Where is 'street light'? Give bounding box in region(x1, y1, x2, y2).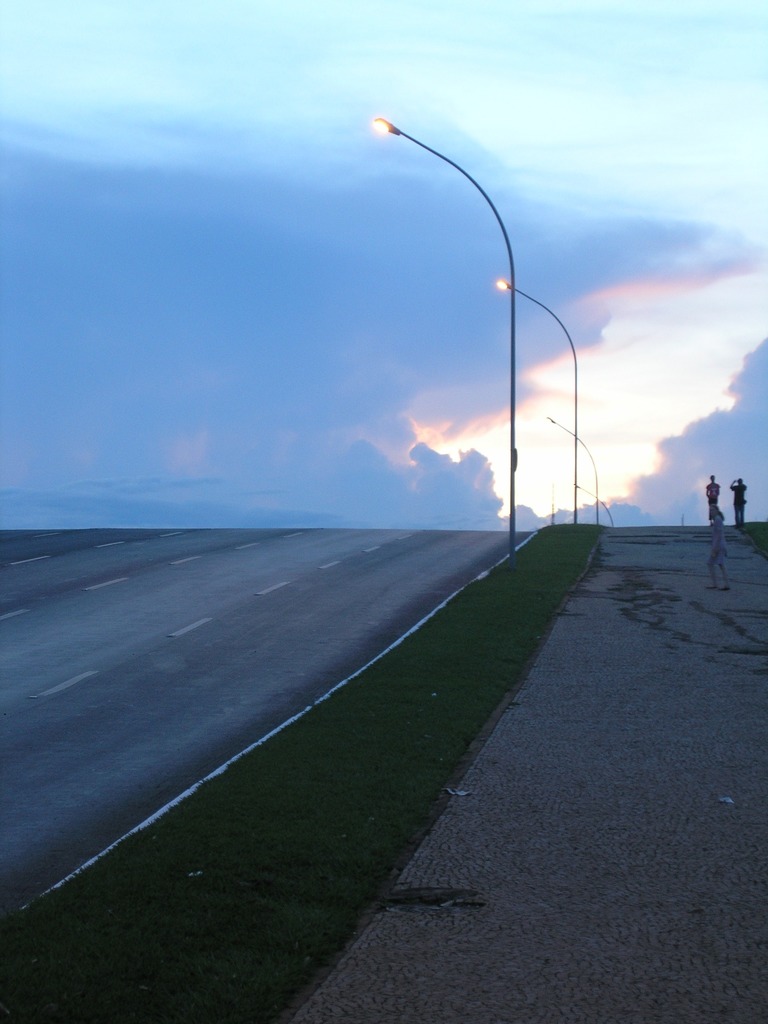
region(385, 92, 548, 584).
